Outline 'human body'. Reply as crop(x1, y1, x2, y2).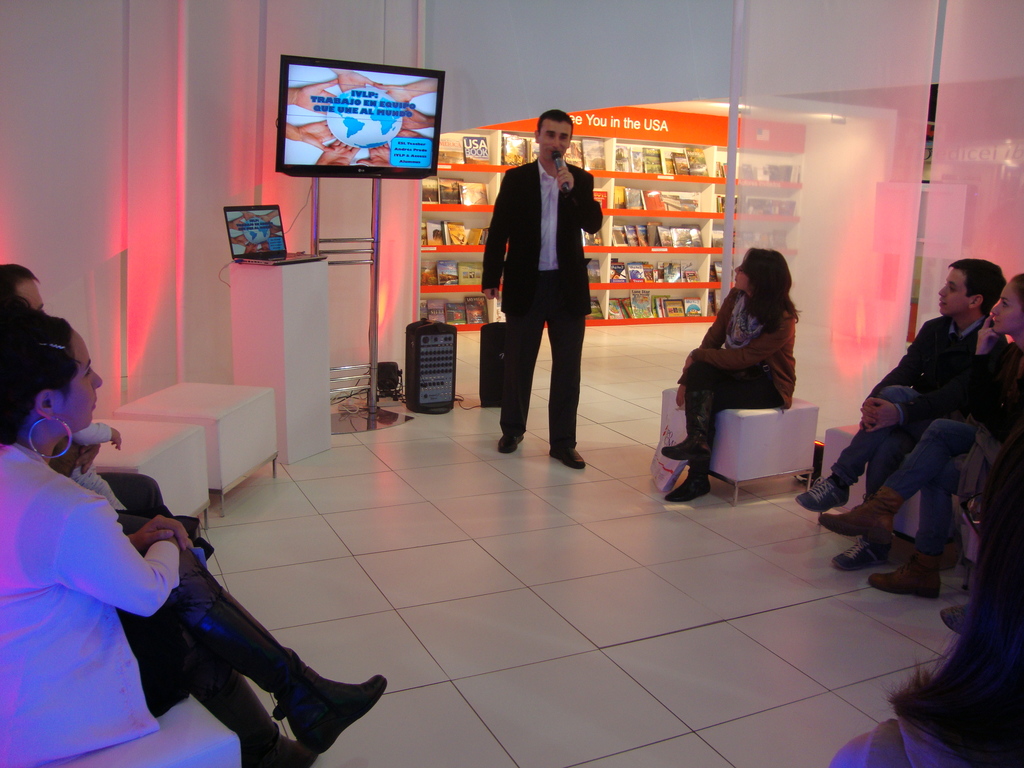
crop(819, 273, 1023, 598).
